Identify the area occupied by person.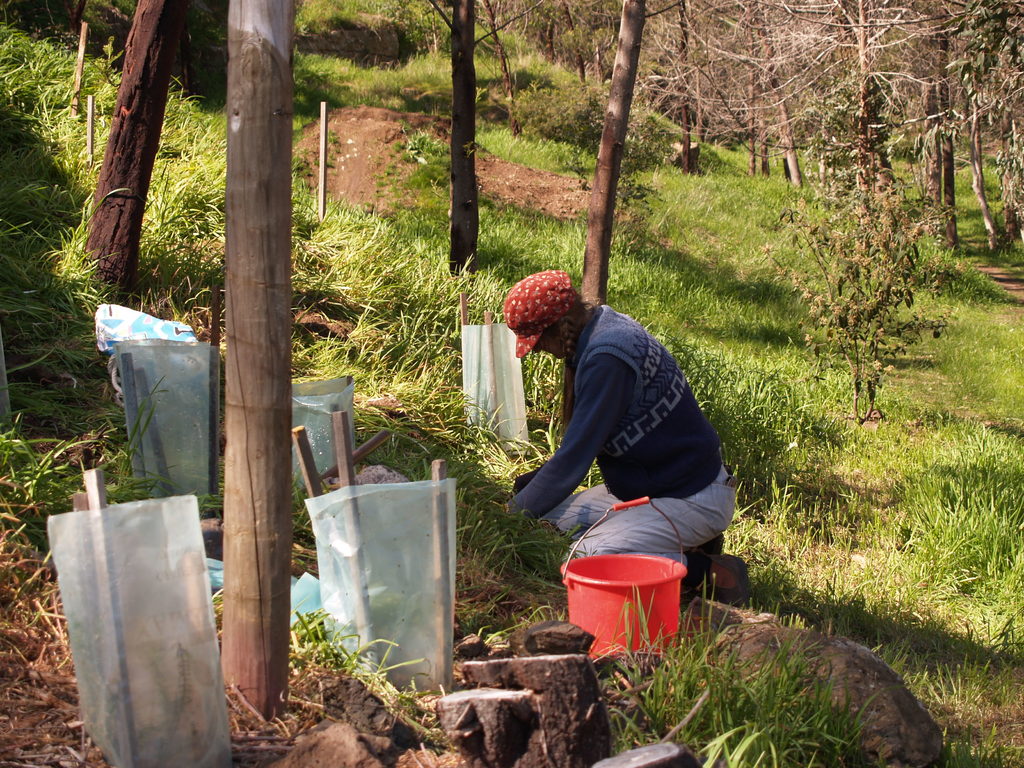
Area: rect(525, 259, 734, 627).
